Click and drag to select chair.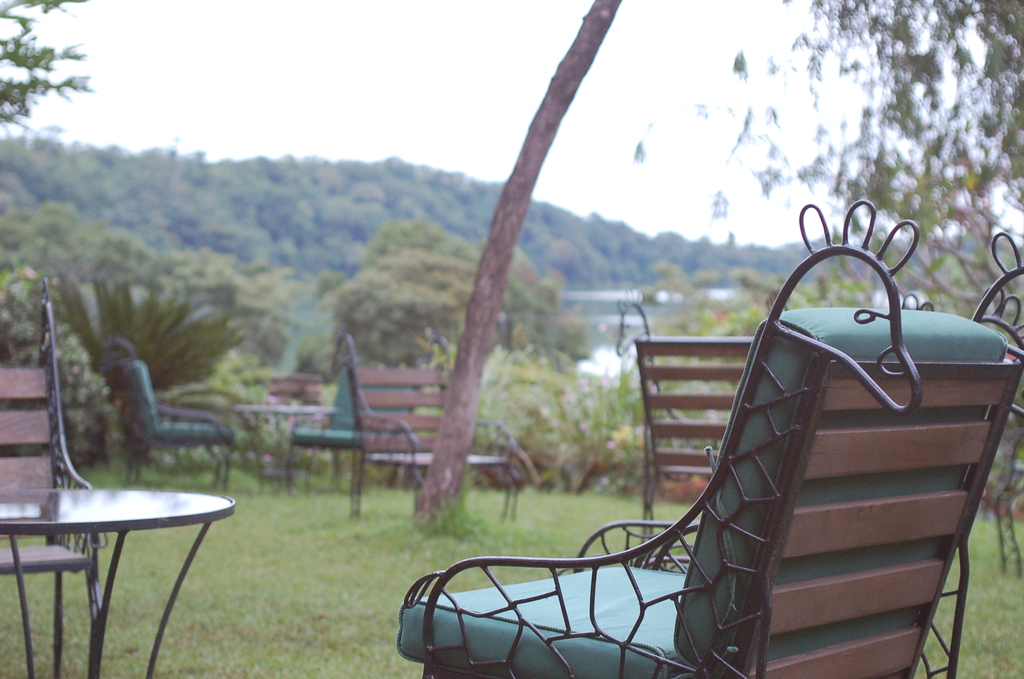
Selection: l=333, t=332, r=538, b=521.
